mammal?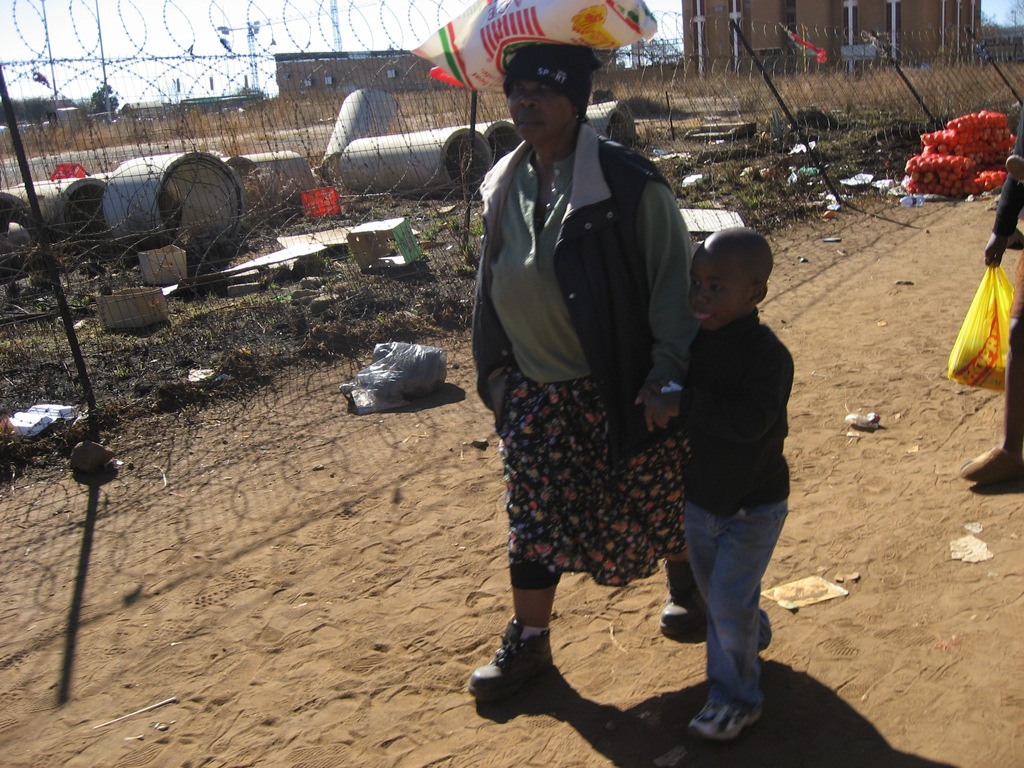
962, 111, 1023, 487
